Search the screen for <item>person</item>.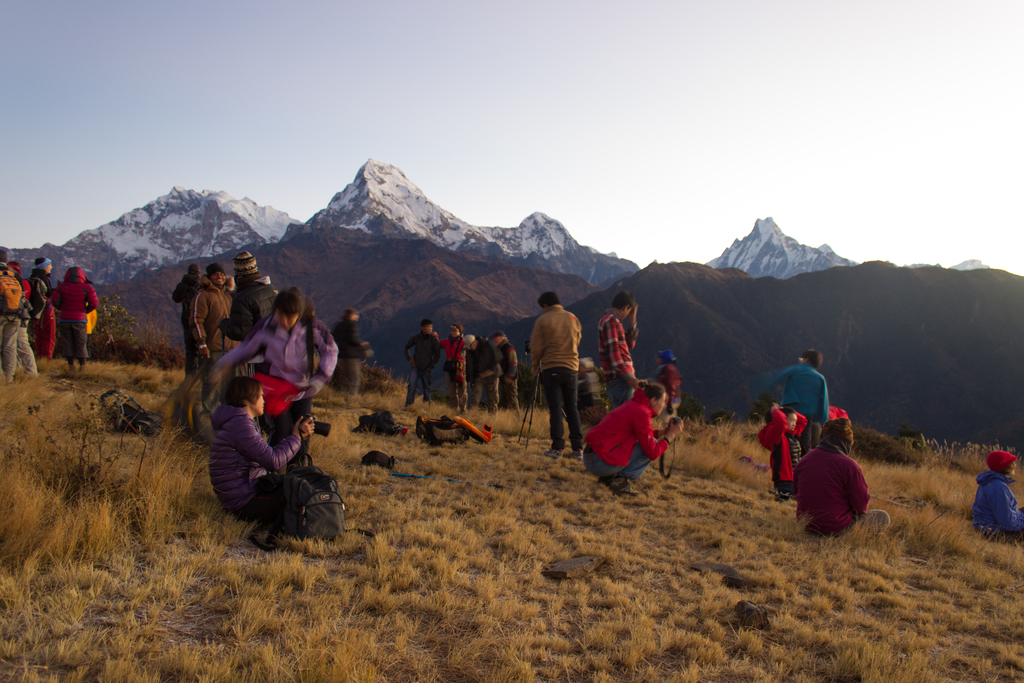
Found at (465, 333, 499, 415).
